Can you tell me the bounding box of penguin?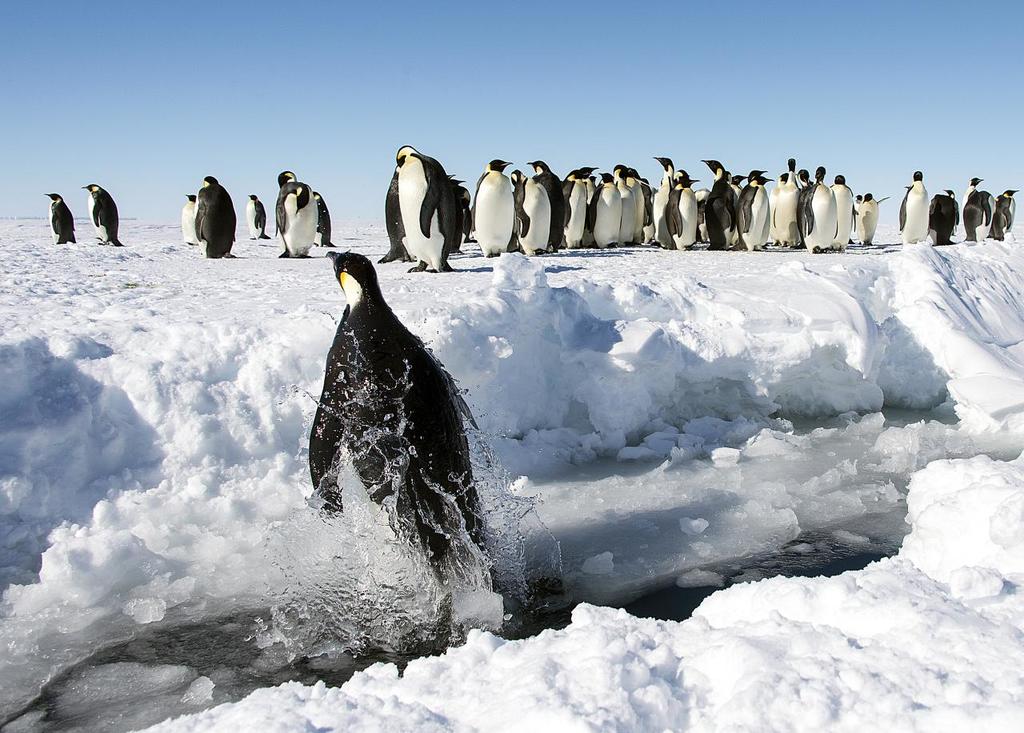
[933, 191, 957, 248].
